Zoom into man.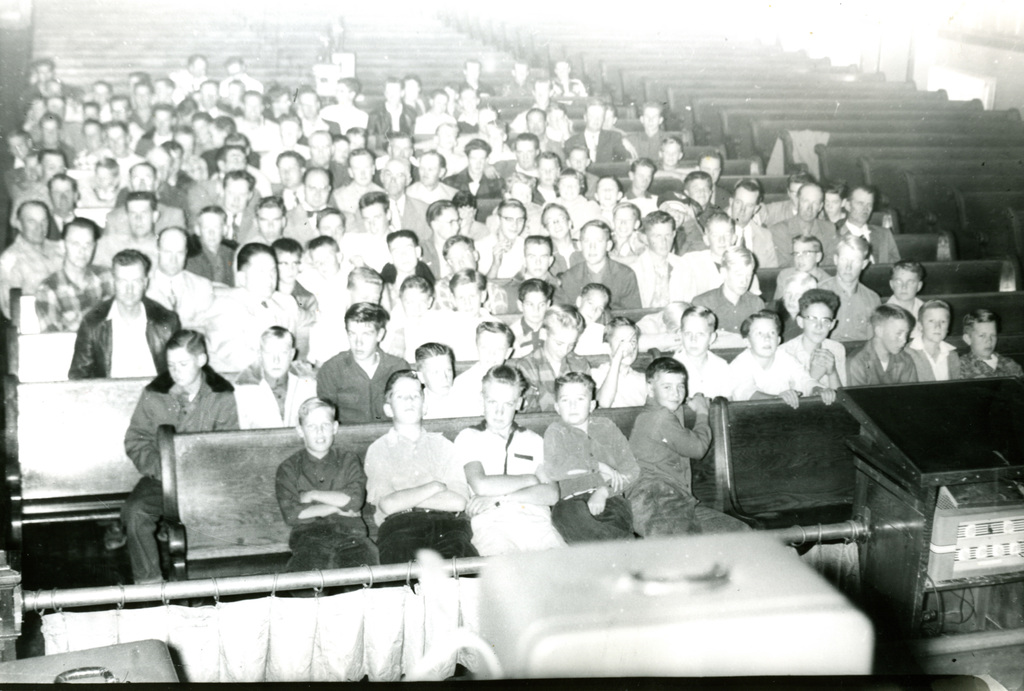
Zoom target: bbox(840, 182, 900, 260).
